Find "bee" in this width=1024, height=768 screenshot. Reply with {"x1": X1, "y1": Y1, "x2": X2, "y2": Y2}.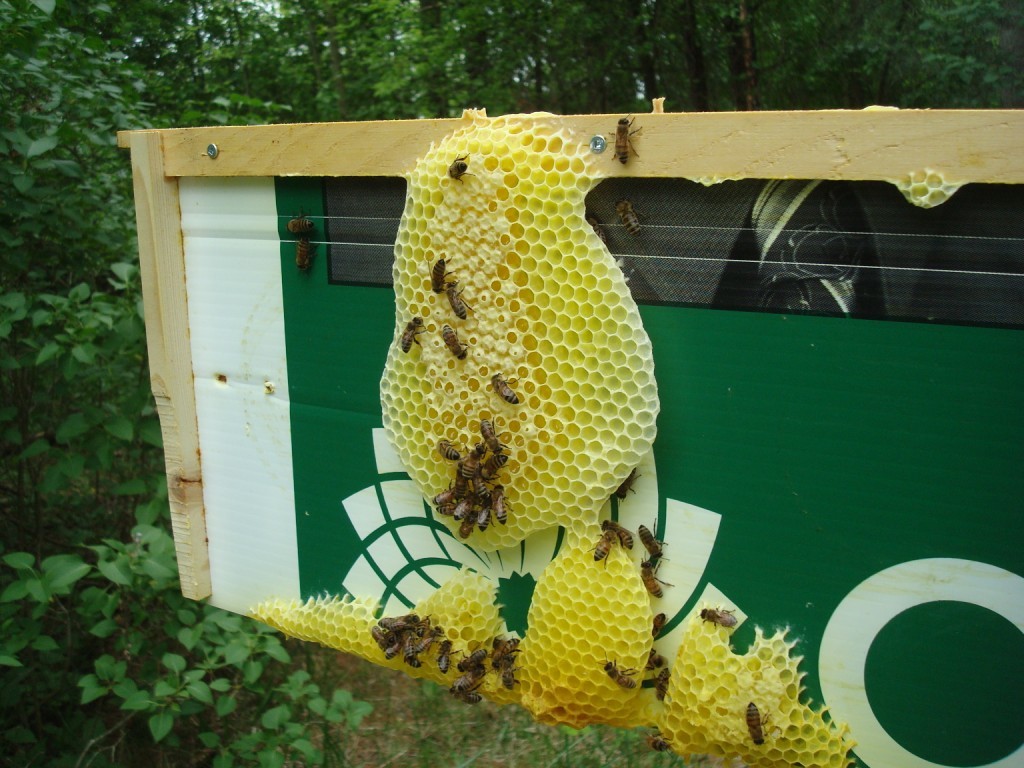
{"x1": 452, "y1": 468, "x2": 471, "y2": 495}.
